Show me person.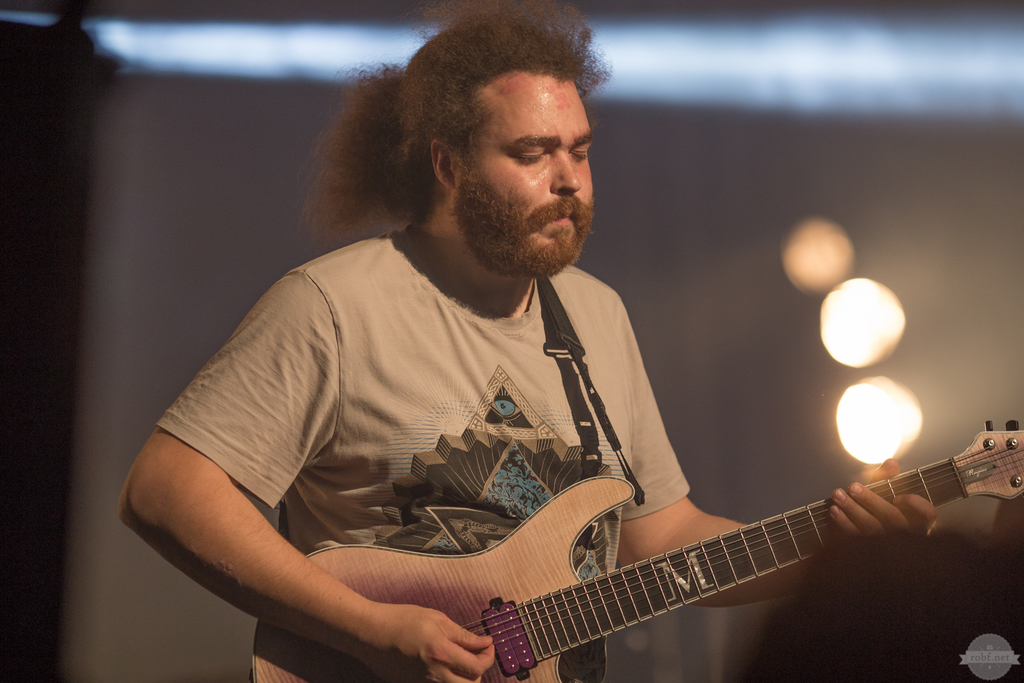
person is here: BBox(205, 47, 955, 682).
